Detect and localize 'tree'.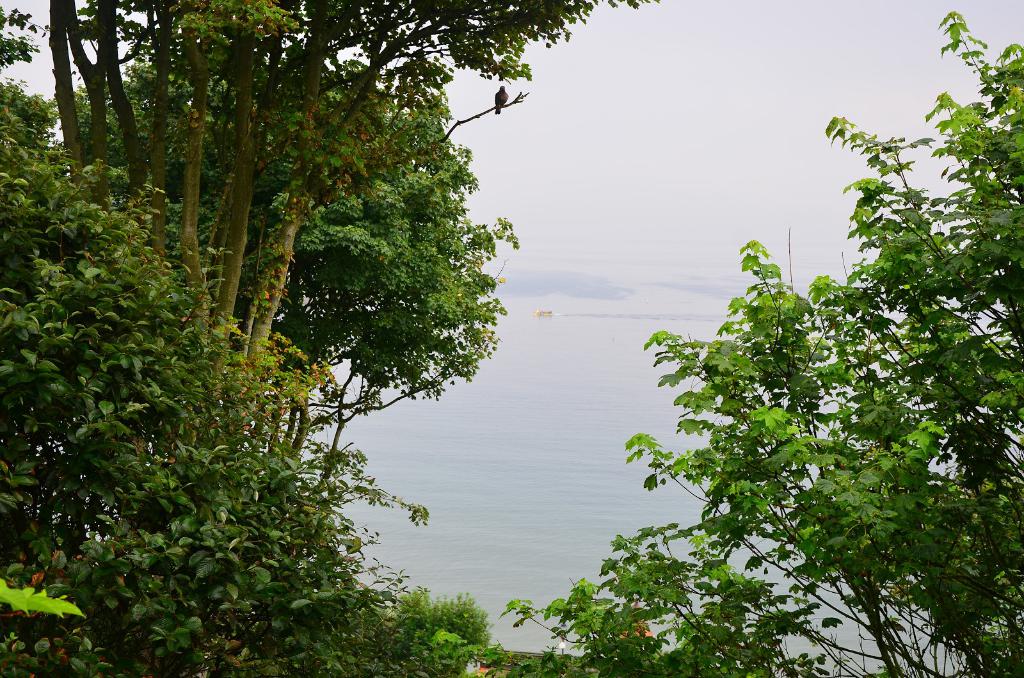
Localized at {"left": 55, "top": 55, "right": 508, "bottom": 512}.
